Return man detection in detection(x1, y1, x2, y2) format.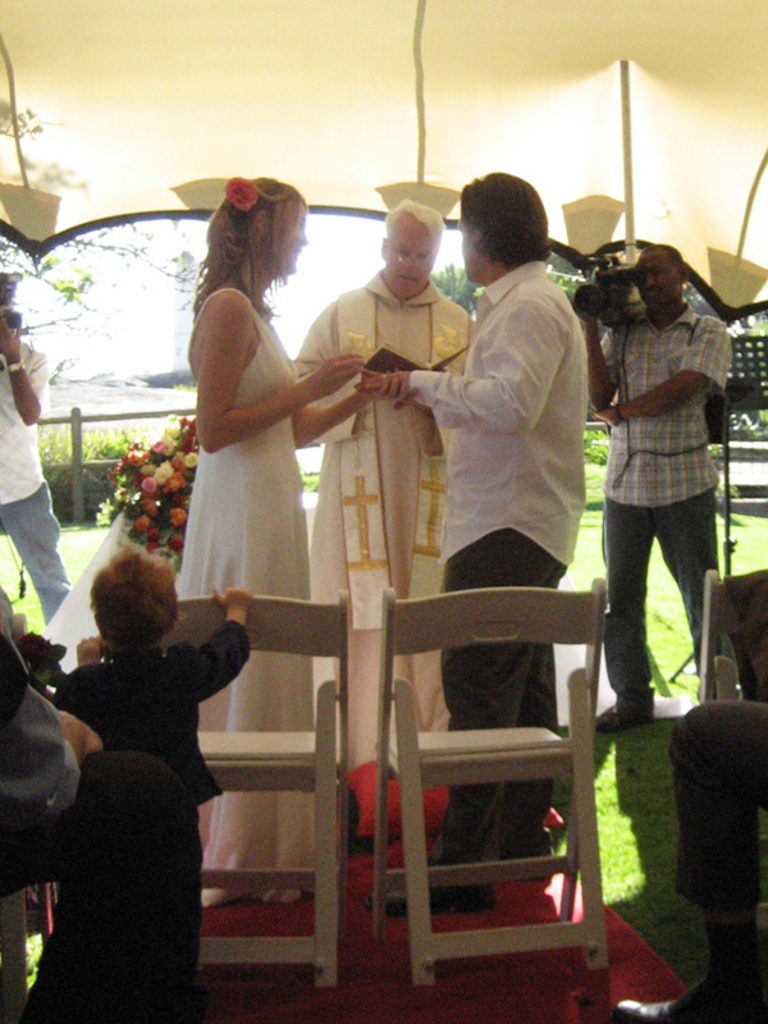
detection(582, 212, 741, 744).
